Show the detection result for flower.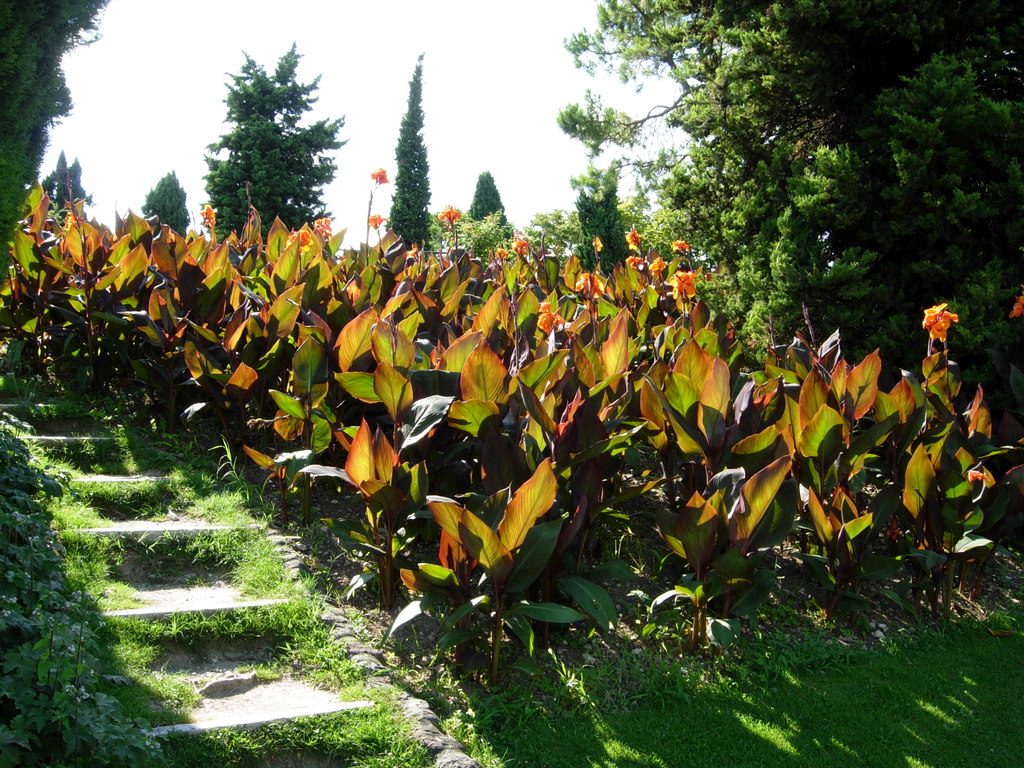
592:236:604:255.
